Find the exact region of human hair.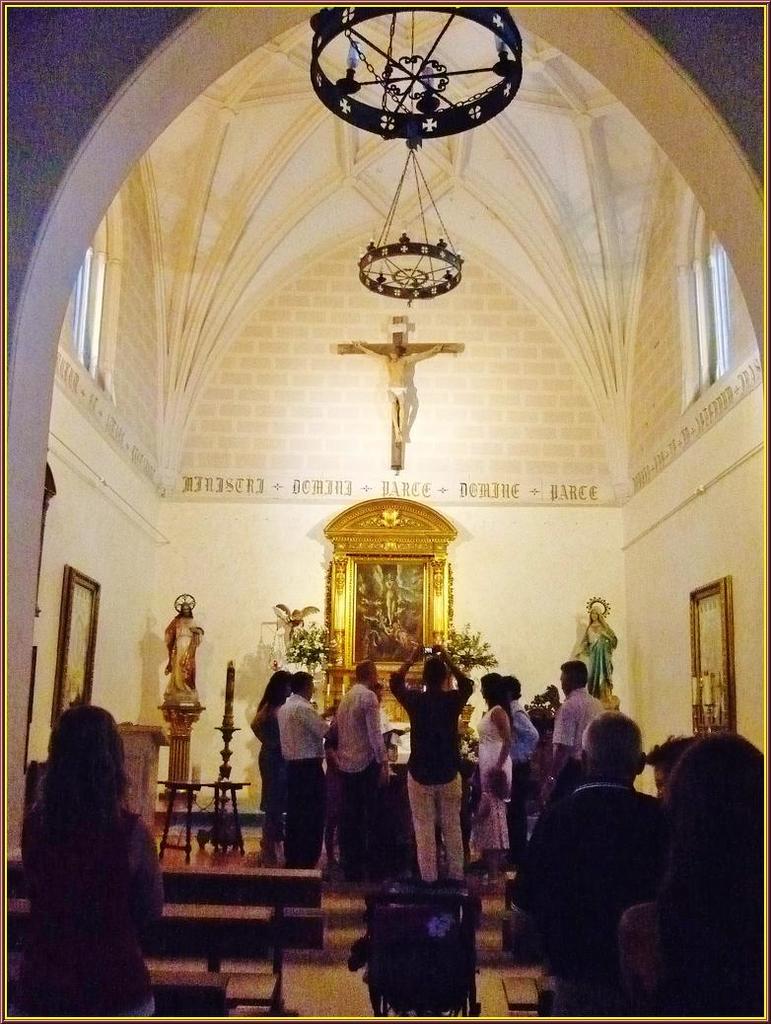
Exact region: [503,675,524,698].
